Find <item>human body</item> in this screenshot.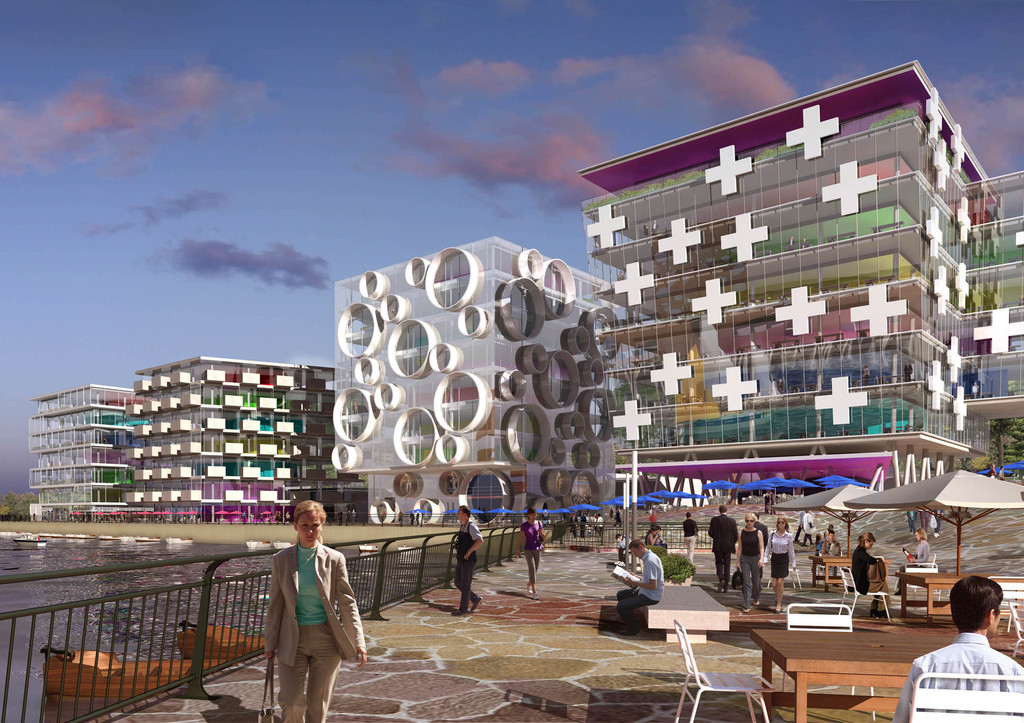
The bounding box for <item>human body</item> is detection(456, 524, 488, 621).
